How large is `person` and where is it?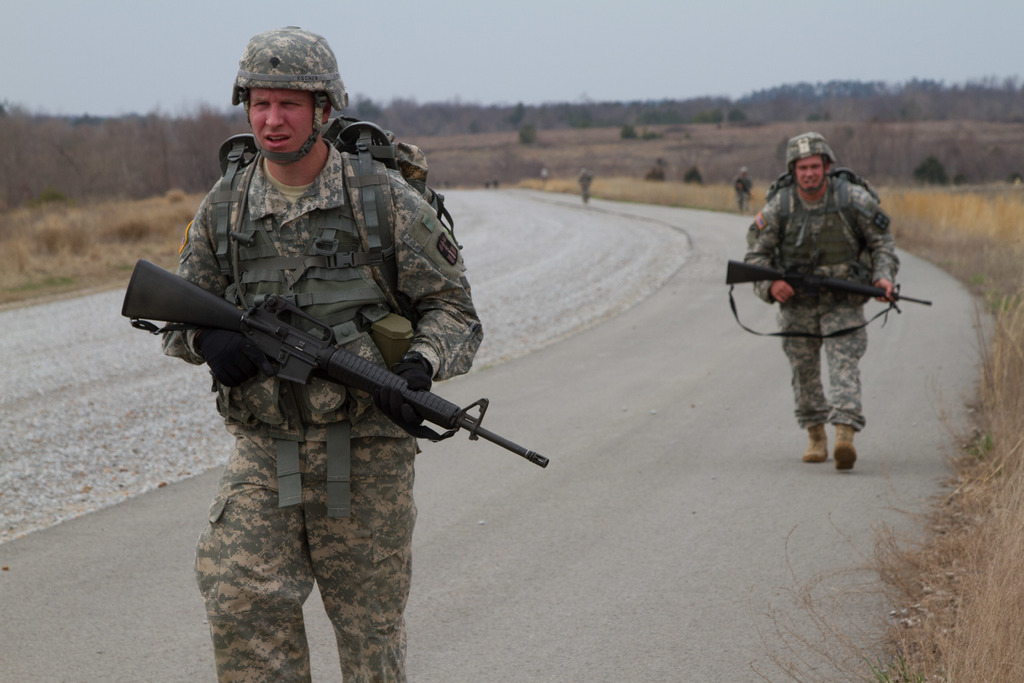
Bounding box: 152:22:480:682.
